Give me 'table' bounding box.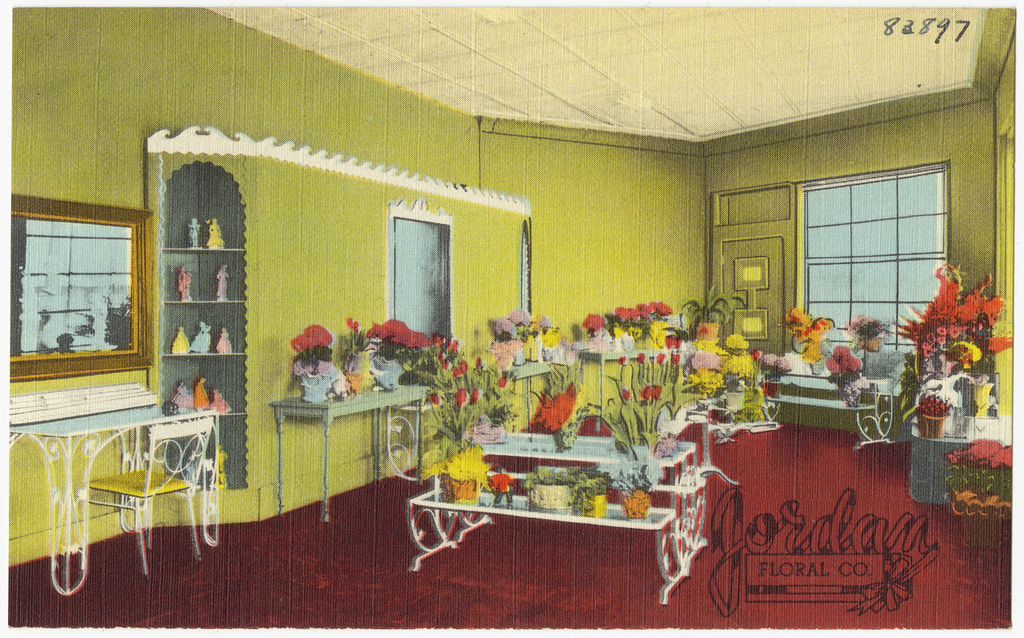
507/356/549/423.
